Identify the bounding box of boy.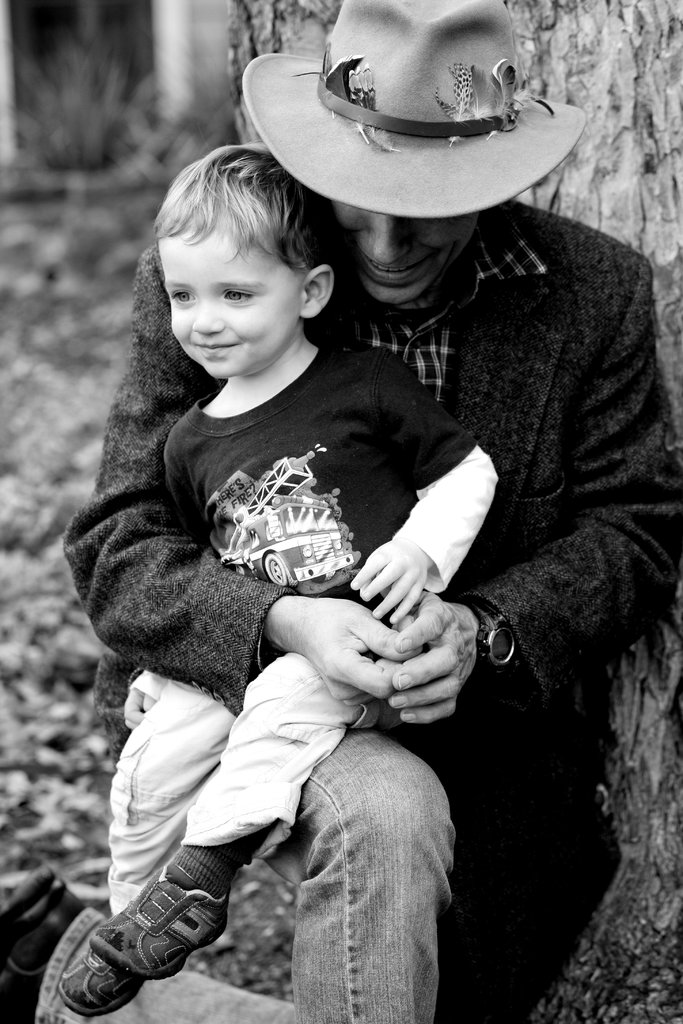
[left=43, top=140, right=506, bottom=1015].
